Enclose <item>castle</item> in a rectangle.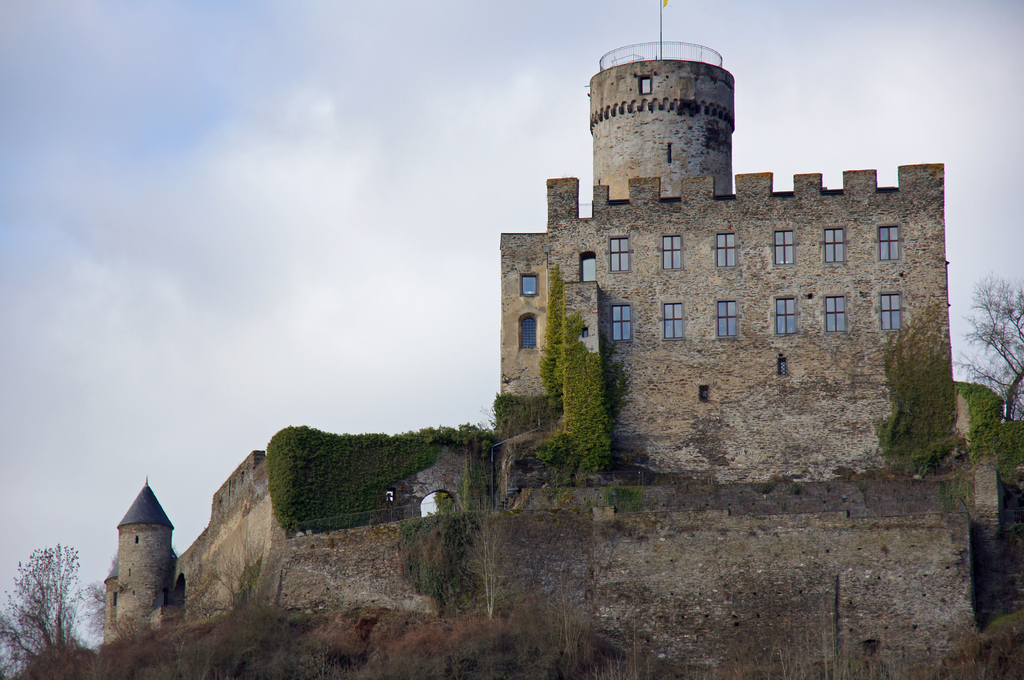
pyautogui.locateOnScreen(104, 2, 1003, 678).
